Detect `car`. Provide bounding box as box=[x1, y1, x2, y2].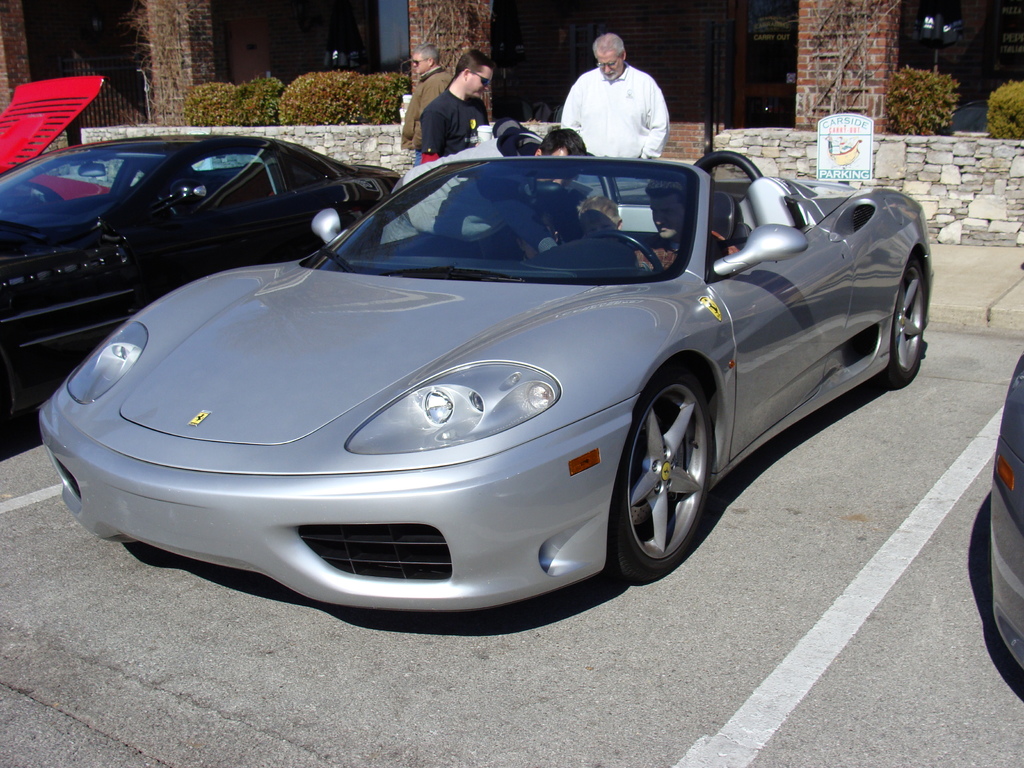
box=[0, 130, 401, 445].
